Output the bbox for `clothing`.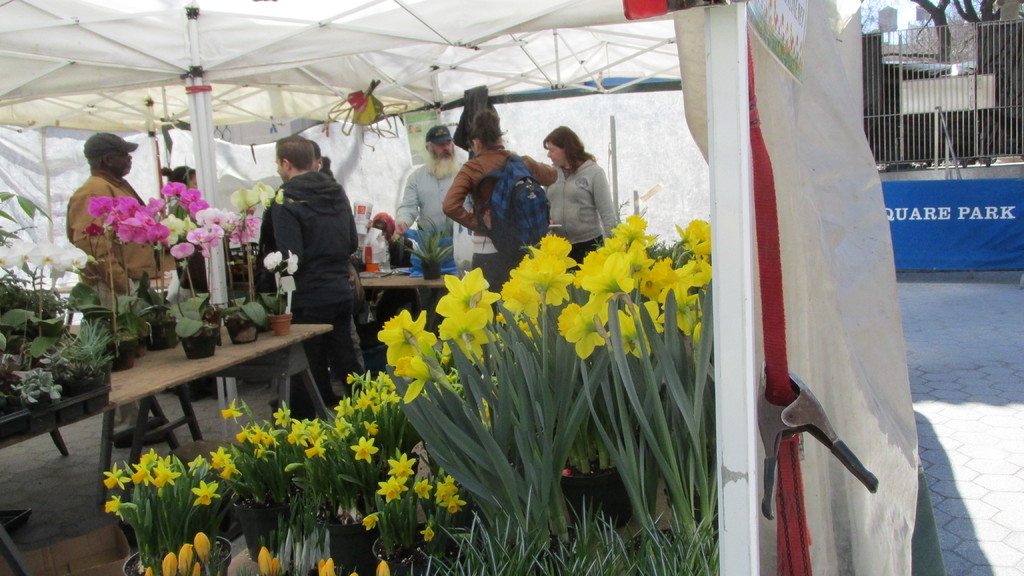
crop(62, 167, 155, 431).
